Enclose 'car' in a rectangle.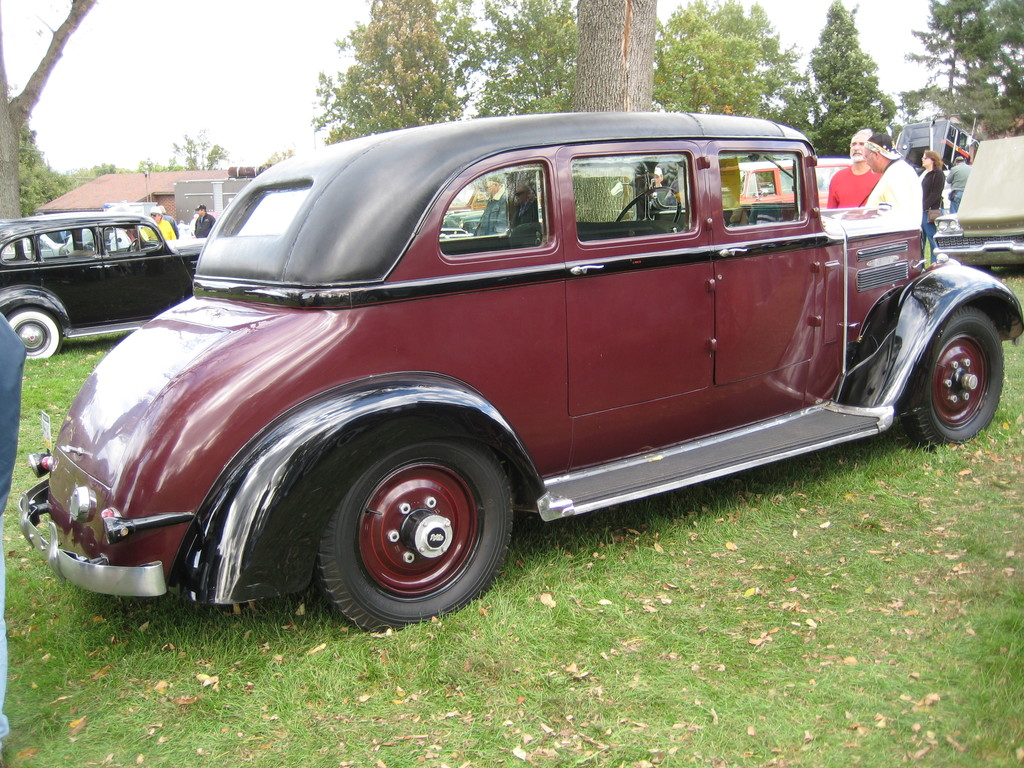
<box>26,108,1005,631</box>.
